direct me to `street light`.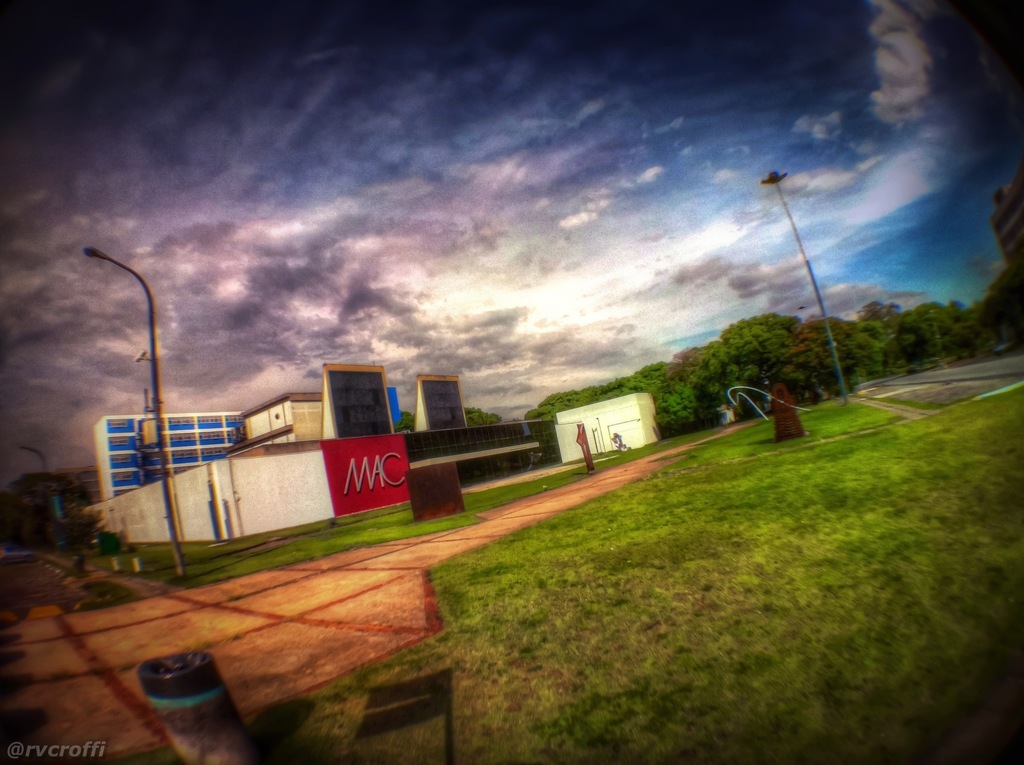
Direction: x1=756 y1=163 x2=842 y2=401.
